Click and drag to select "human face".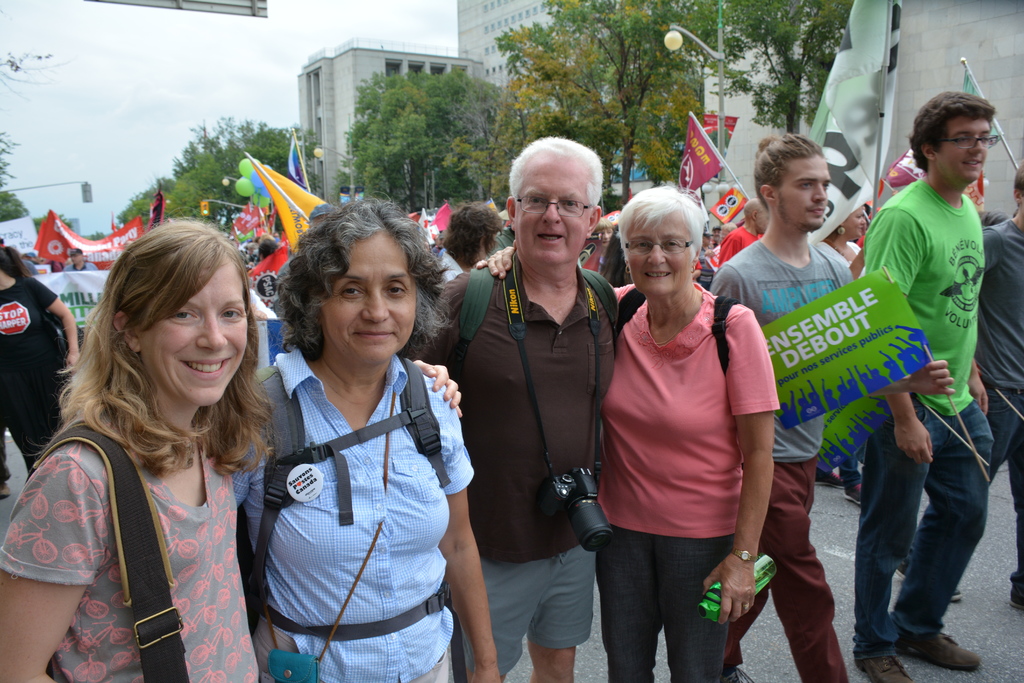
Selection: bbox=(323, 231, 425, 368).
